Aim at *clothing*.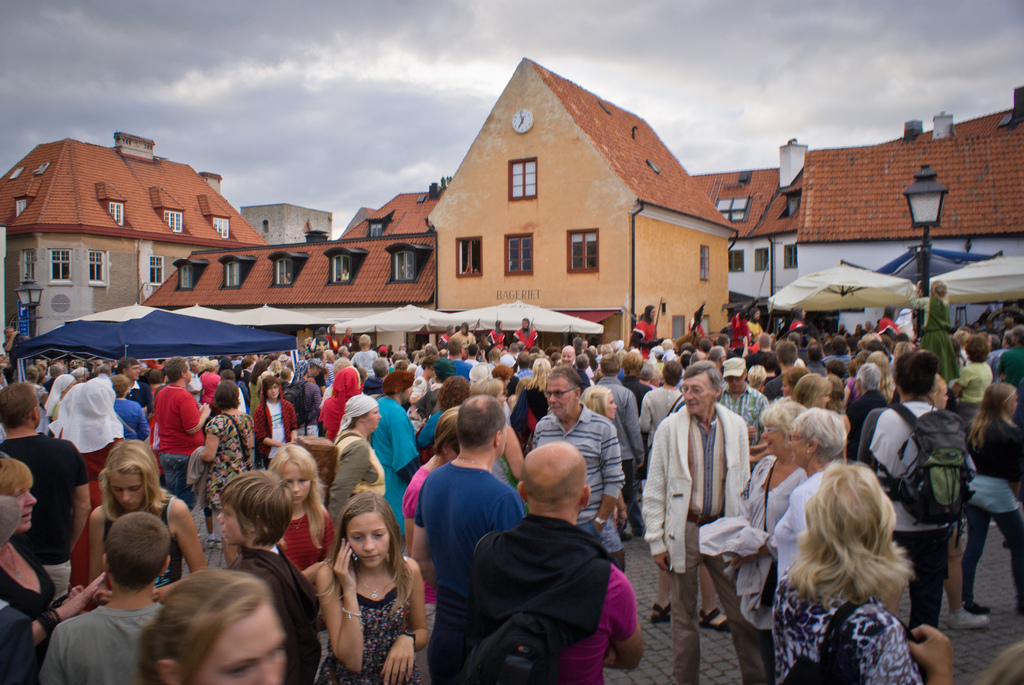
Aimed at 255/376/305/464.
